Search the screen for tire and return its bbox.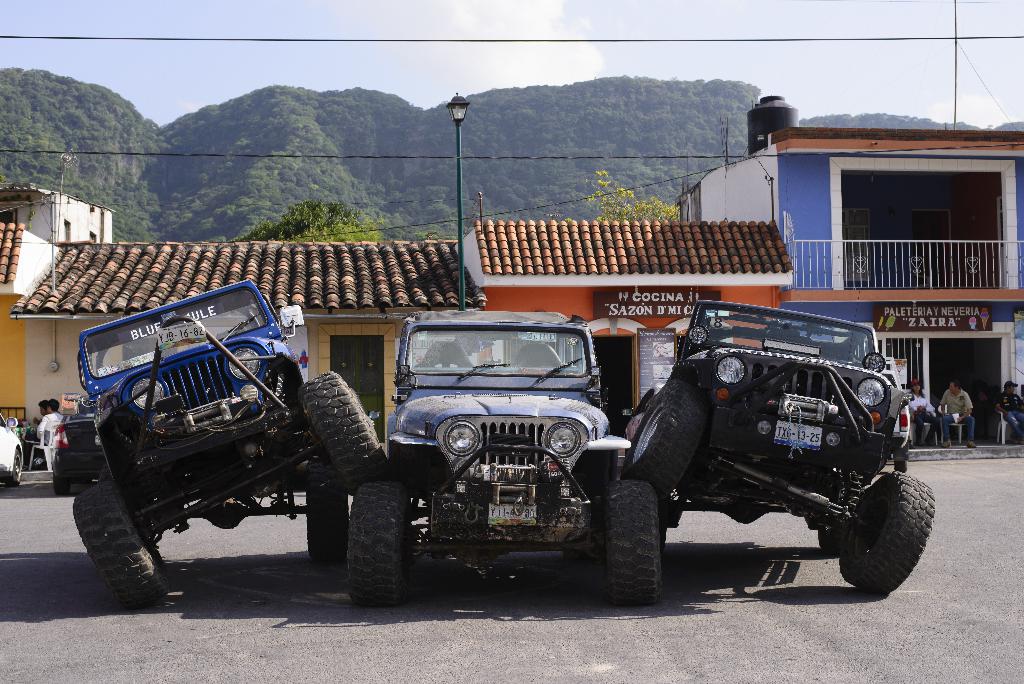
Found: x1=607 y1=493 x2=672 y2=613.
